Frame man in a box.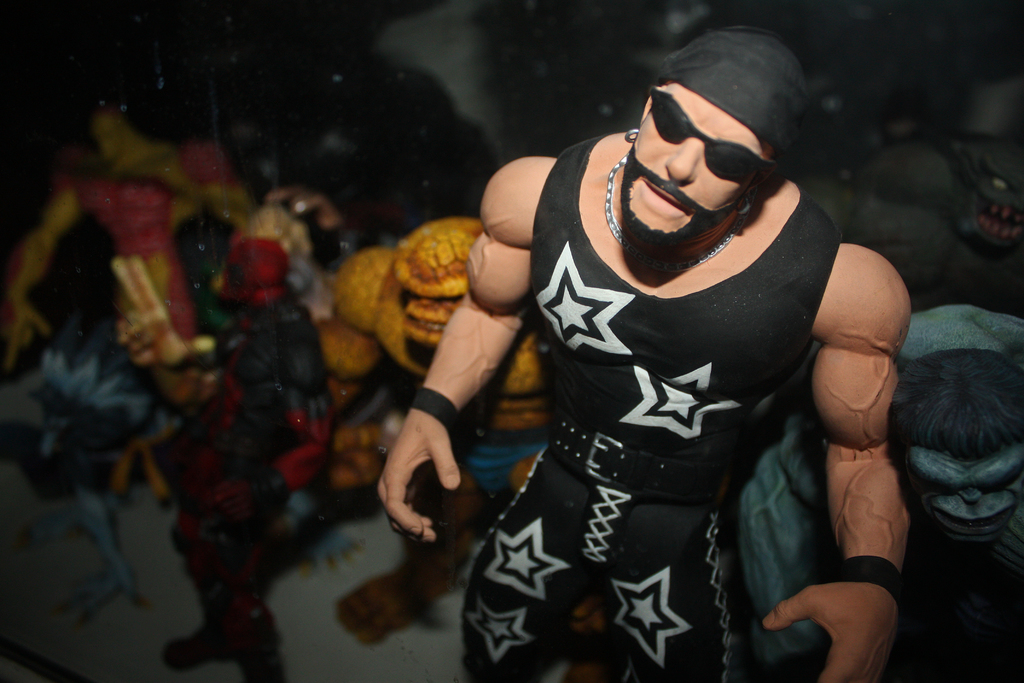
box=[376, 29, 915, 682].
